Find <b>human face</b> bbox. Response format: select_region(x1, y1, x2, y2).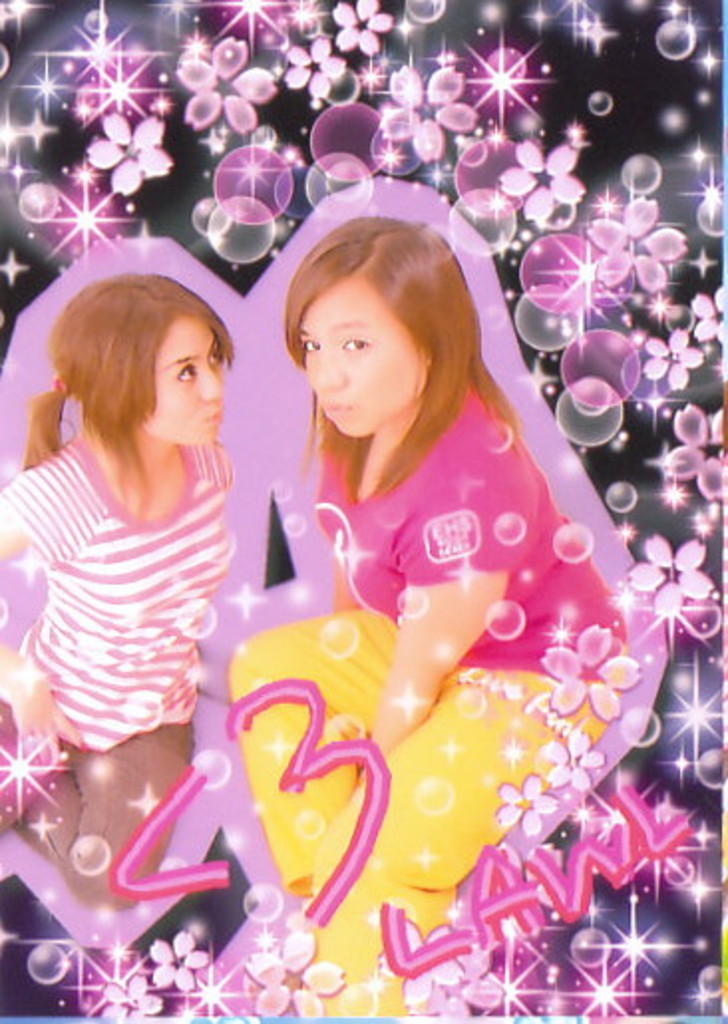
select_region(302, 268, 428, 437).
